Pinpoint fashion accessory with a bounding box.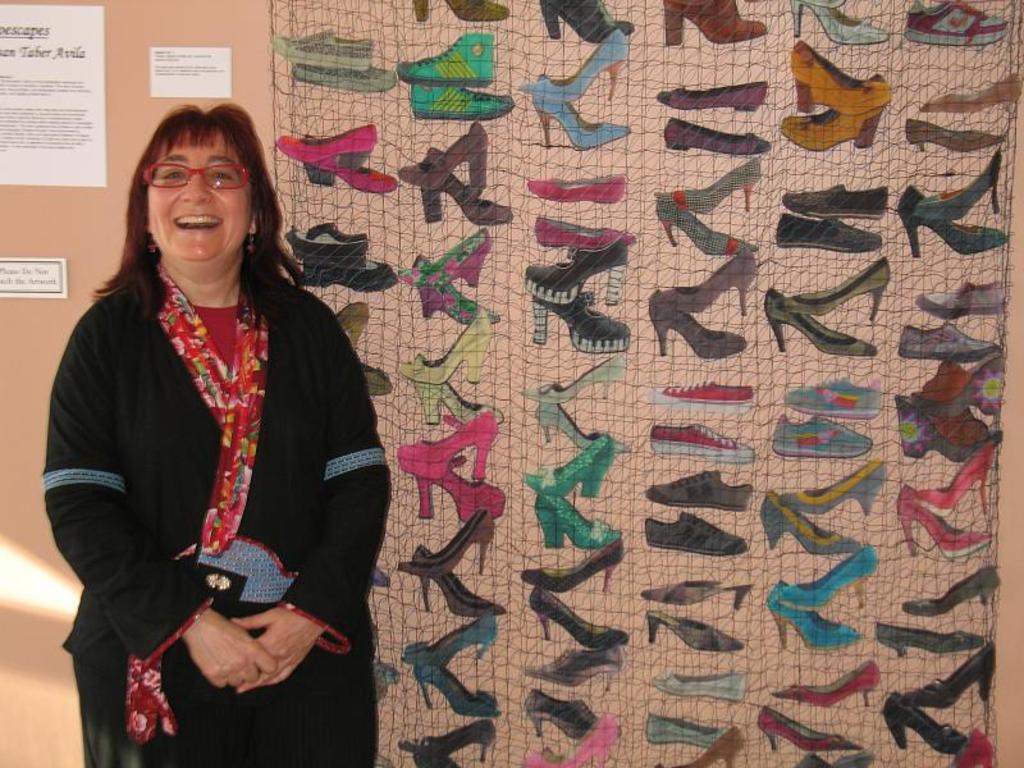
crop(791, 750, 876, 767).
